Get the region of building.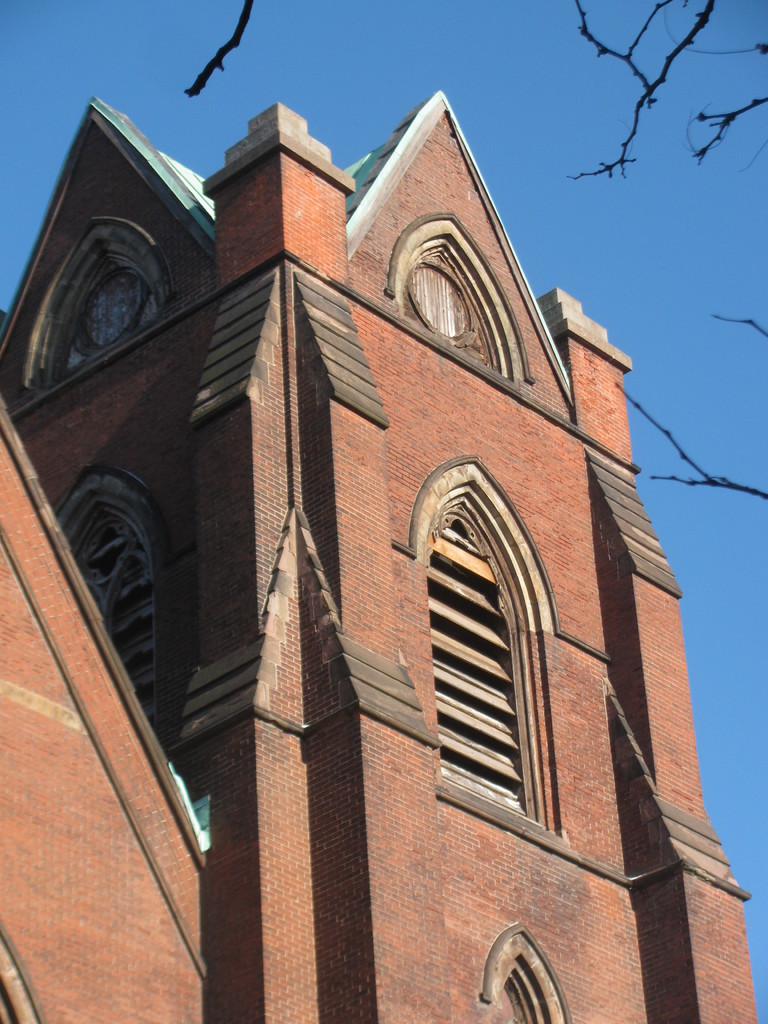
pyautogui.locateOnScreen(0, 89, 760, 1023).
